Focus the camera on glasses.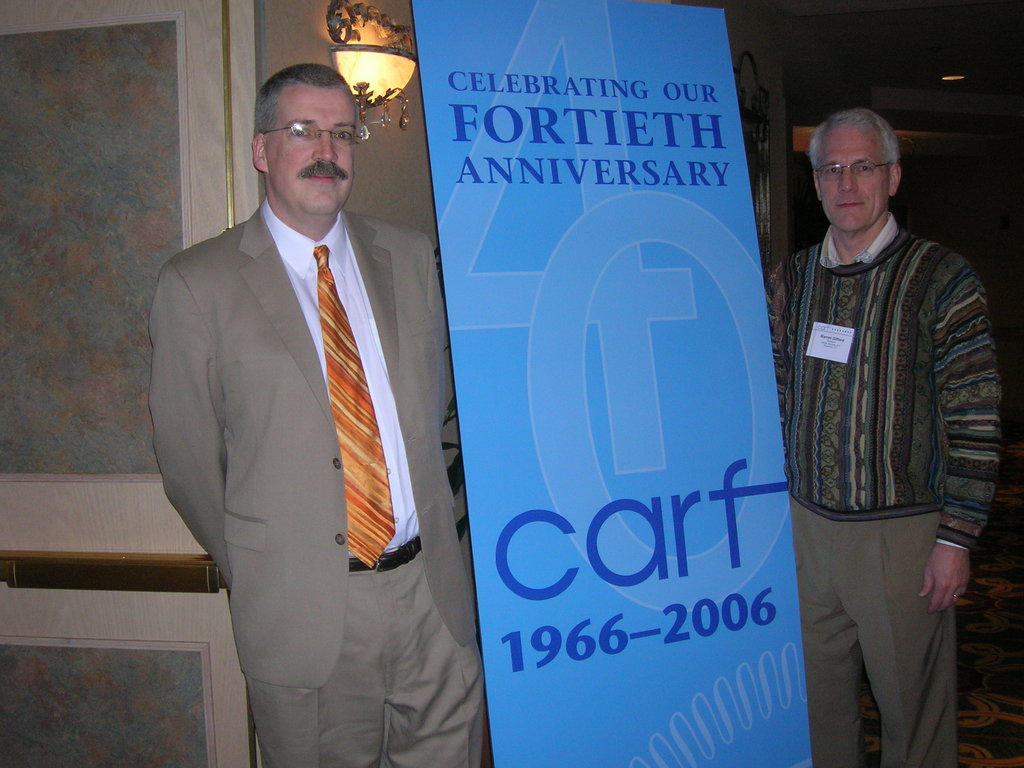
Focus region: x1=260, y1=111, x2=360, y2=144.
